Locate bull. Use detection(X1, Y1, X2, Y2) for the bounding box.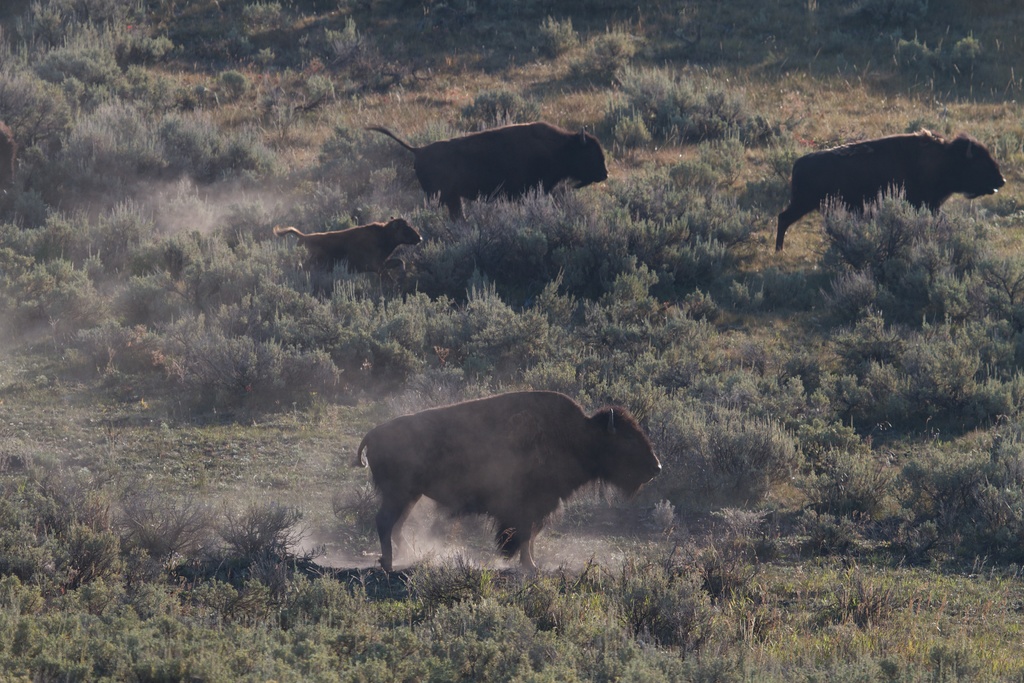
detection(349, 390, 662, 579).
